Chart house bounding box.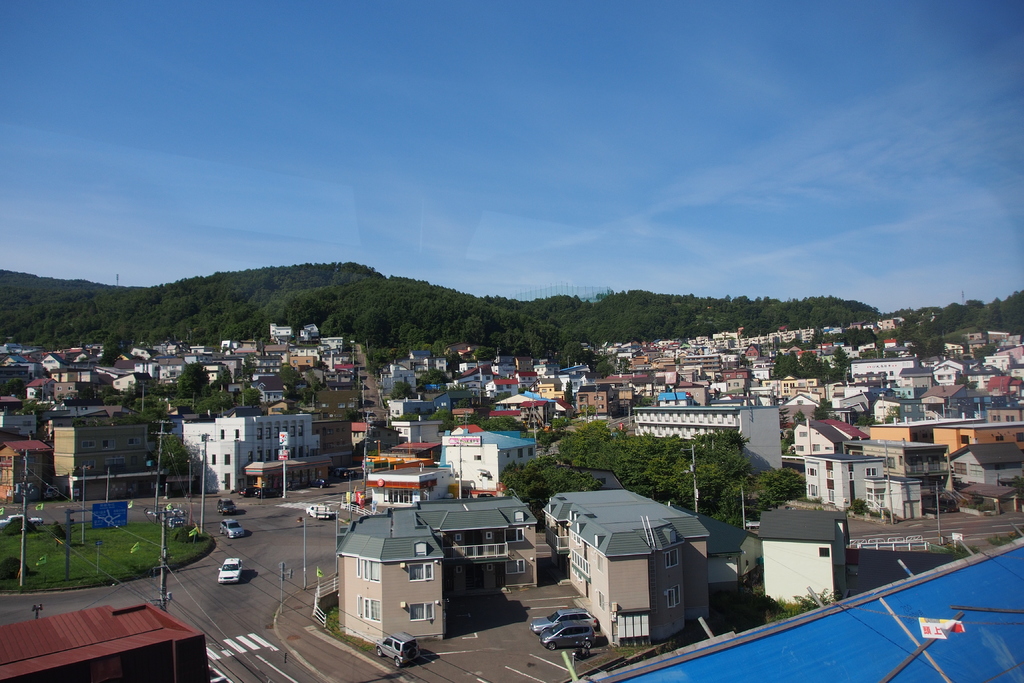
Charted: crop(591, 347, 621, 365).
